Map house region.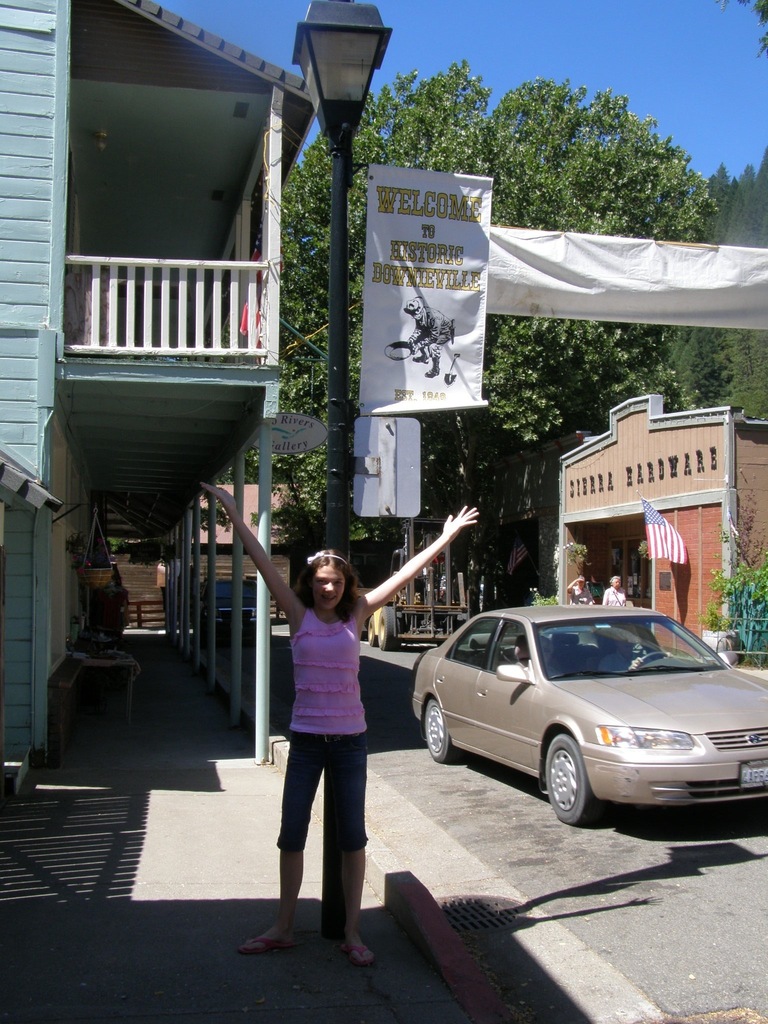
Mapped to 0/0/319/824.
